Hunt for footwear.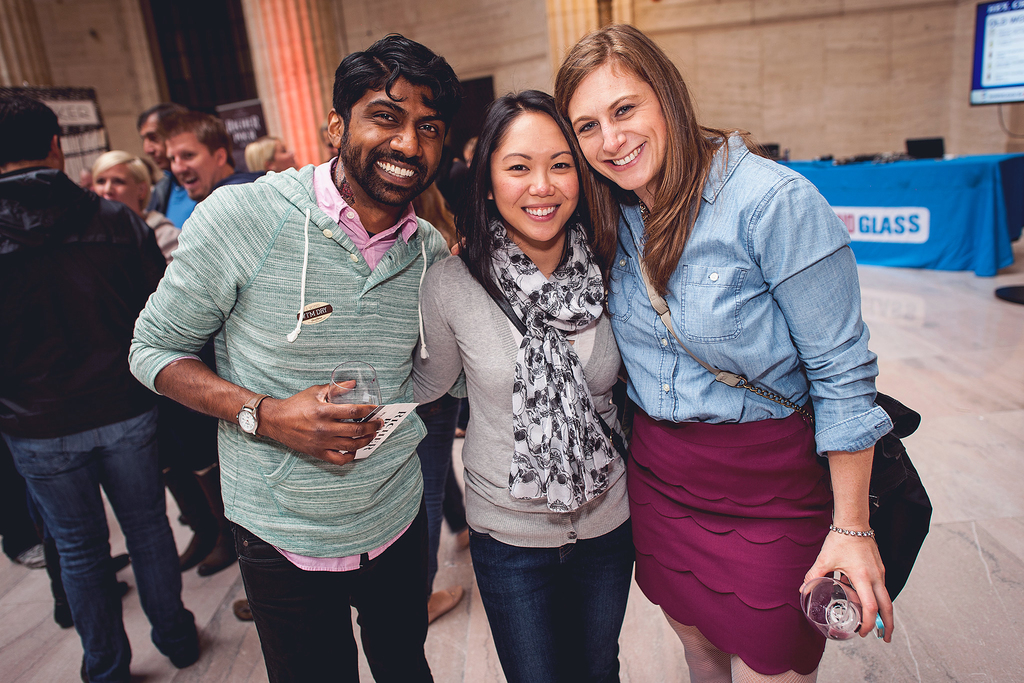
Hunted down at box(196, 537, 234, 577).
